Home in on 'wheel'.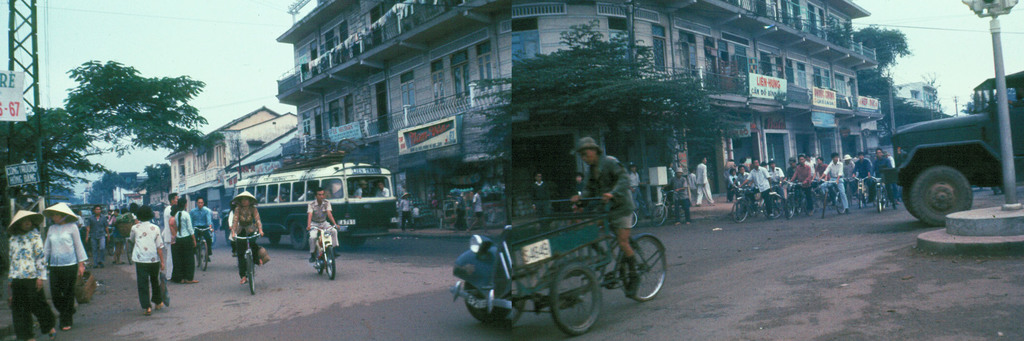
Homed in at [269, 235, 280, 245].
